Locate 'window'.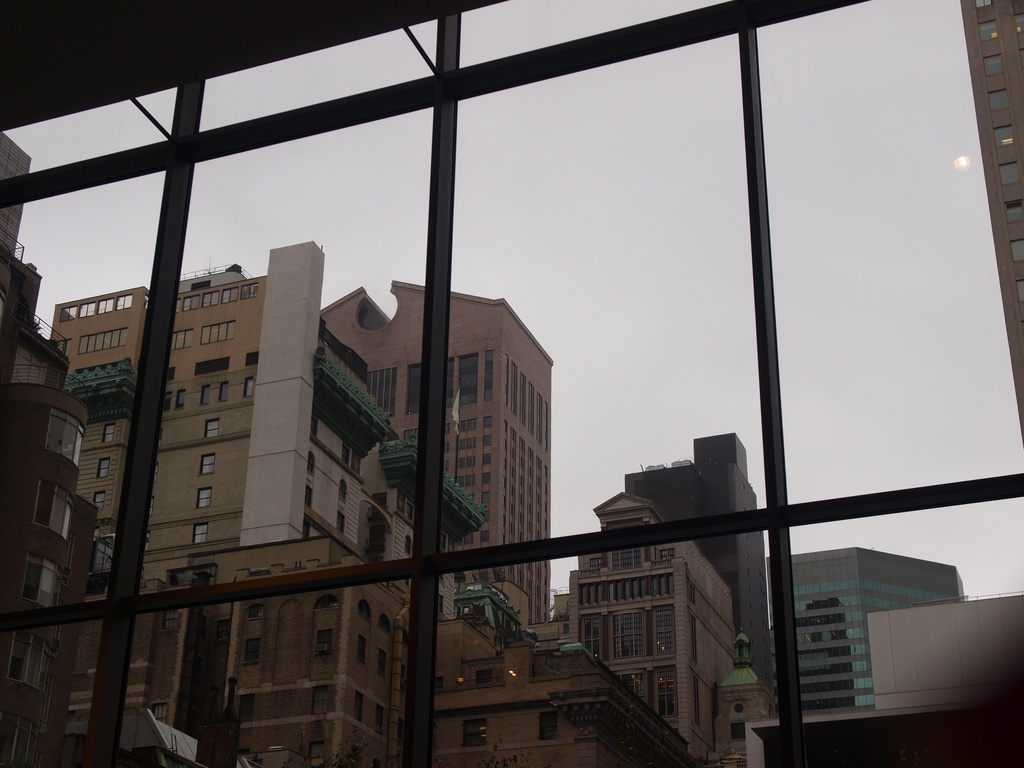
Bounding box: bbox(376, 616, 394, 634).
